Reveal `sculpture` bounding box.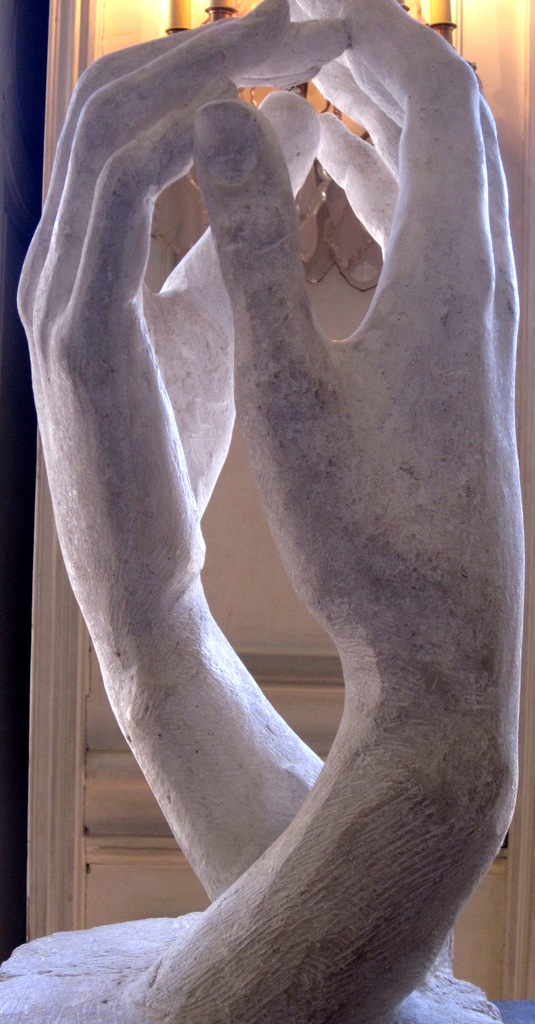
Revealed: <bbox>0, 0, 531, 1023</bbox>.
